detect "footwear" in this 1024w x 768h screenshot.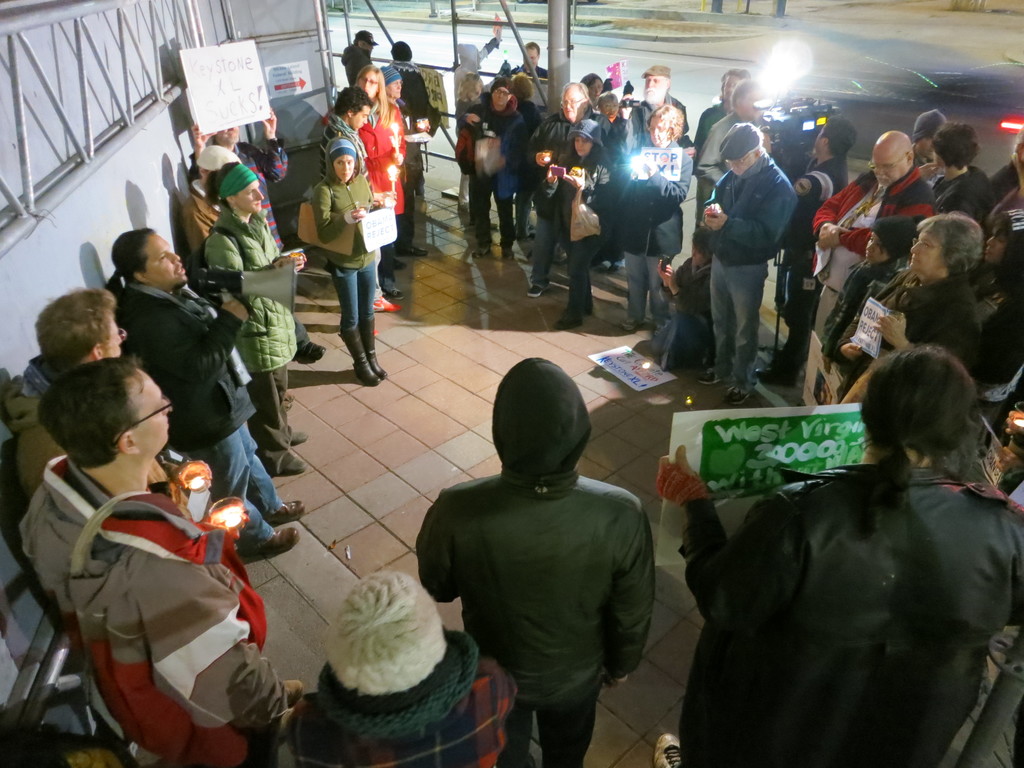
Detection: {"left": 280, "top": 498, "right": 307, "bottom": 520}.
